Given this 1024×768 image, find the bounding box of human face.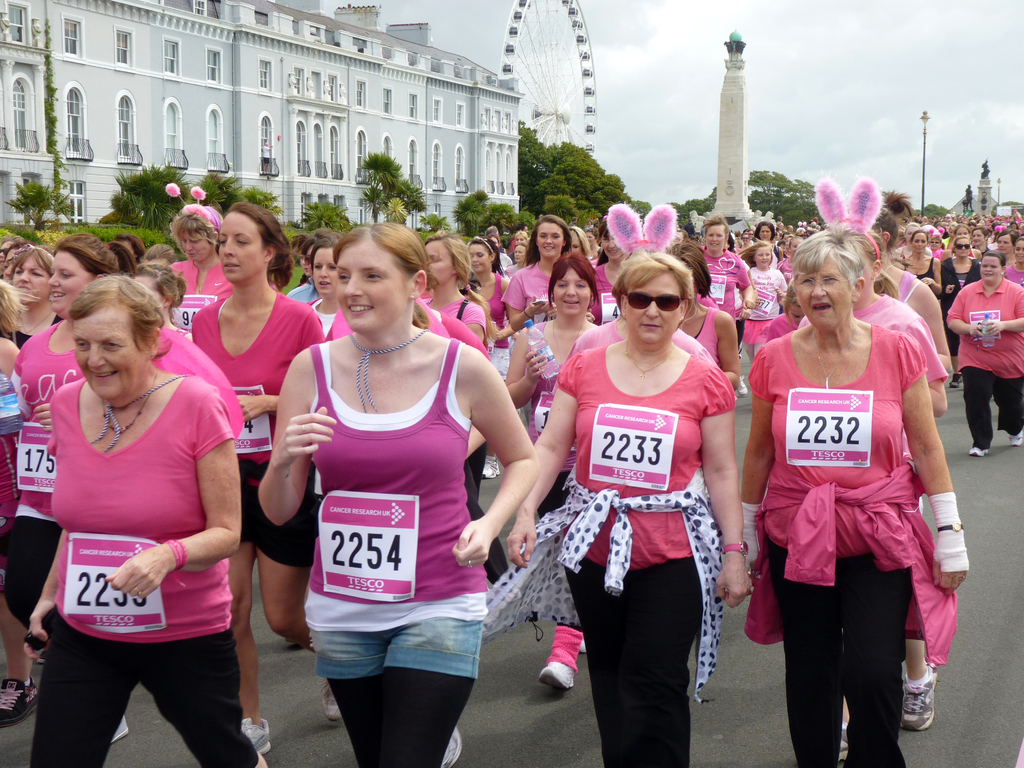
{"left": 312, "top": 247, "right": 336, "bottom": 295}.
